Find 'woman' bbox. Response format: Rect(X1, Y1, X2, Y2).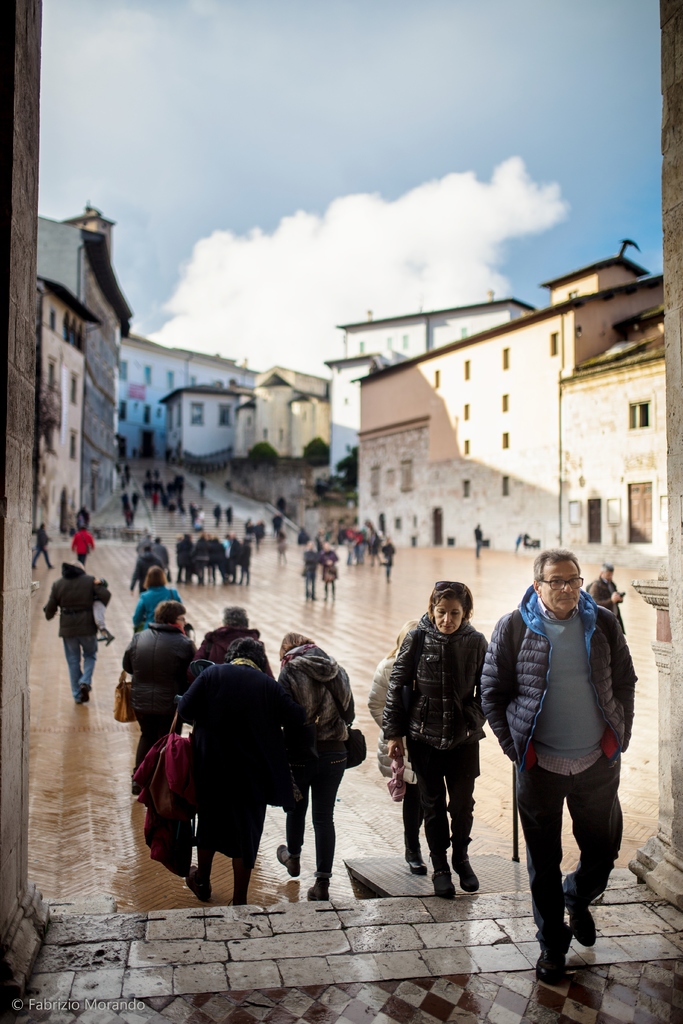
Rect(268, 625, 358, 886).
